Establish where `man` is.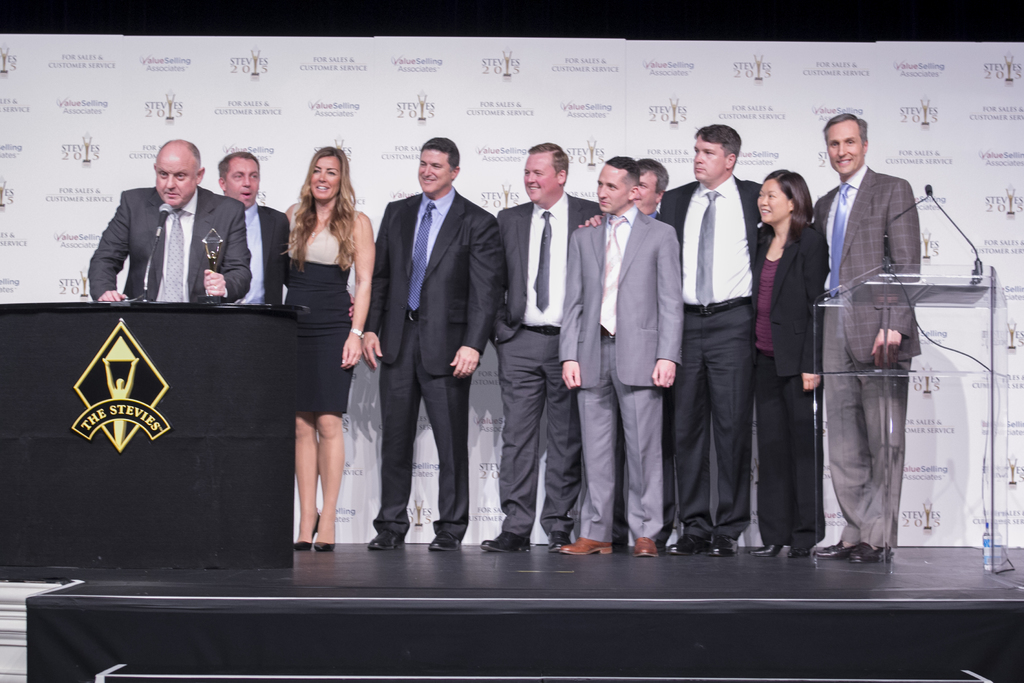
Established at (left=486, top=139, right=602, bottom=550).
